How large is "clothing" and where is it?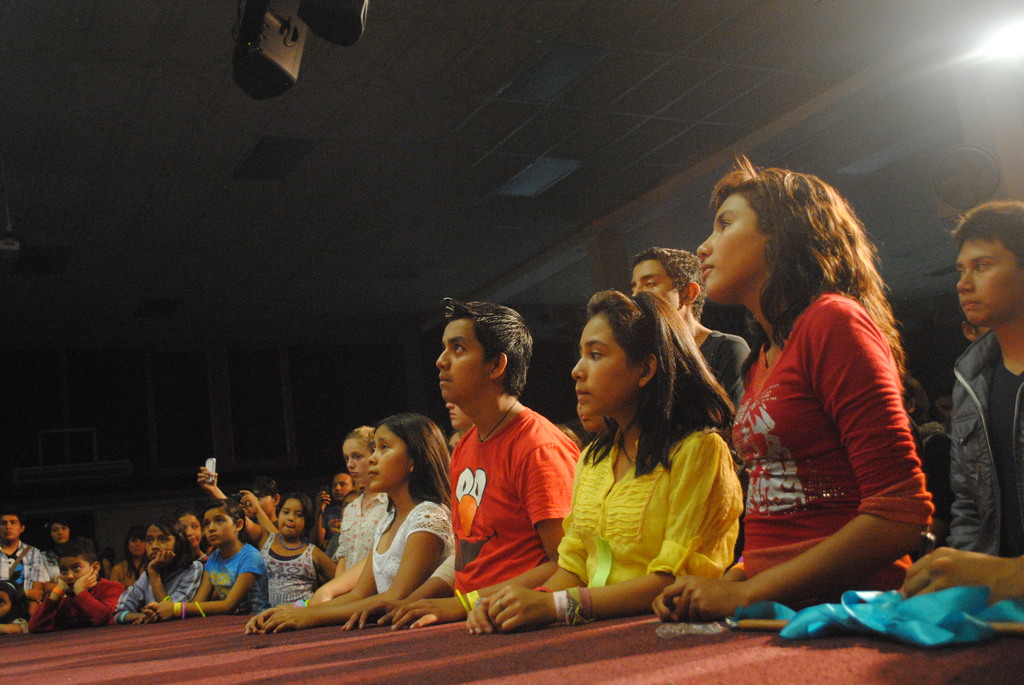
Bounding box: <bbox>950, 334, 1023, 610</bbox>.
